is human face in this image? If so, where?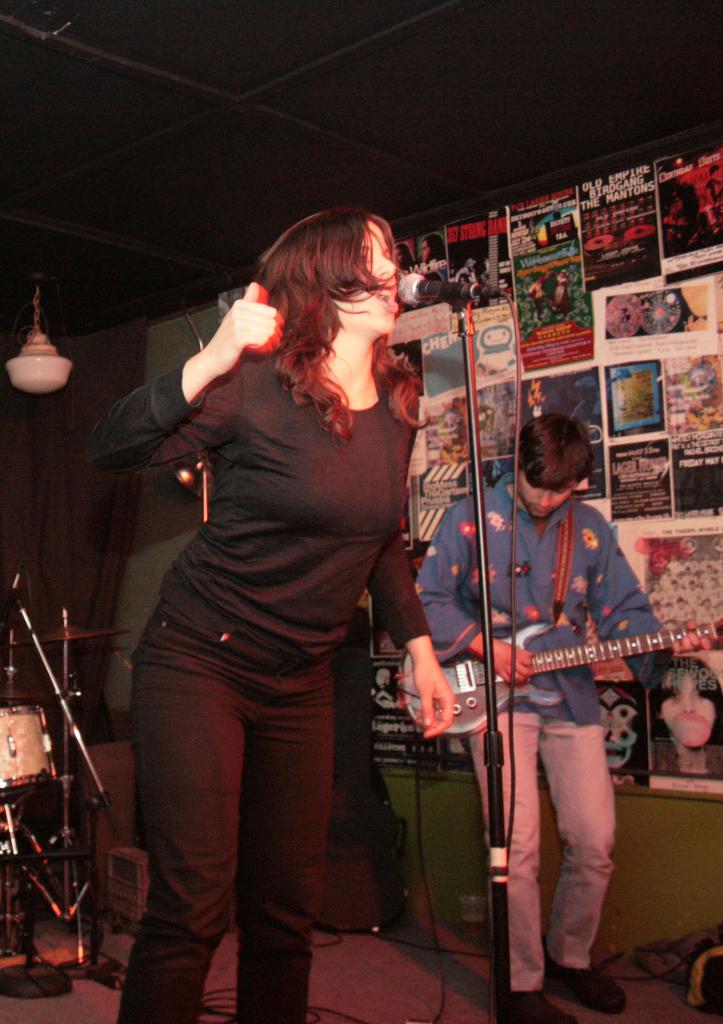
Yes, at (x1=660, y1=675, x2=717, y2=750).
